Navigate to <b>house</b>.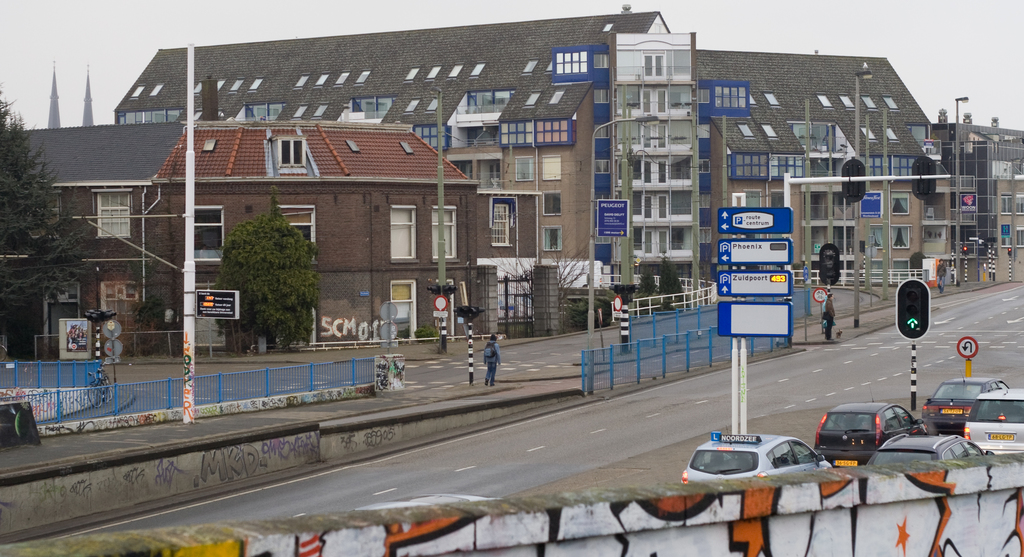
Navigation target: select_region(110, 7, 704, 314).
